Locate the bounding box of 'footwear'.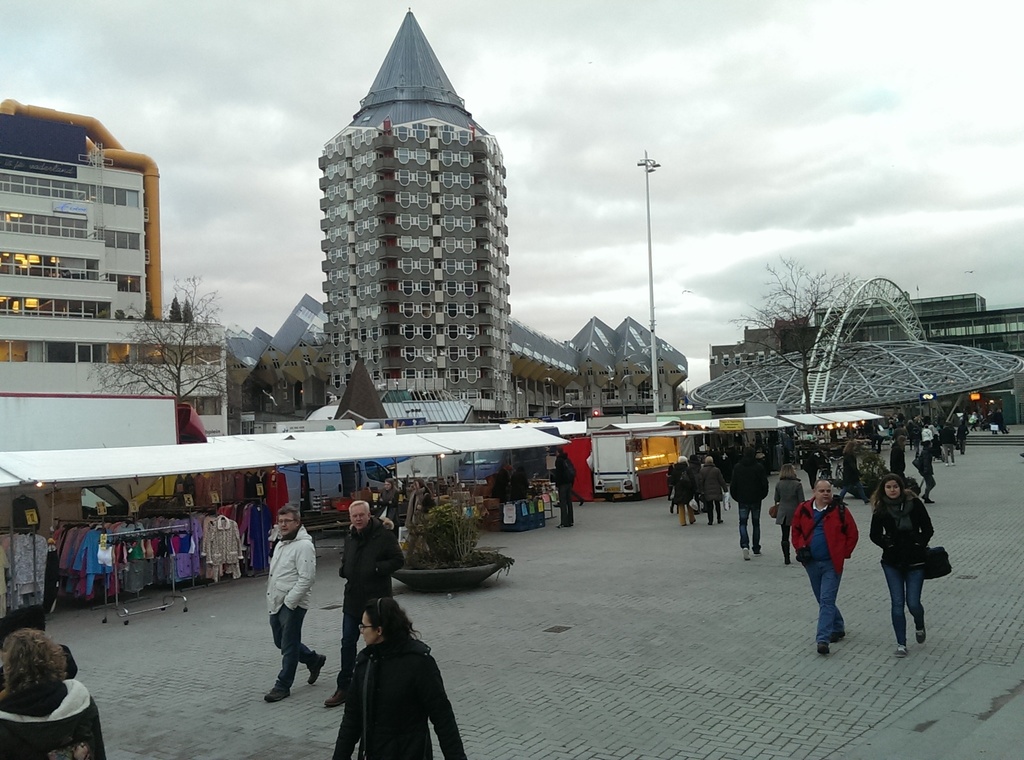
Bounding box: [922, 492, 934, 503].
